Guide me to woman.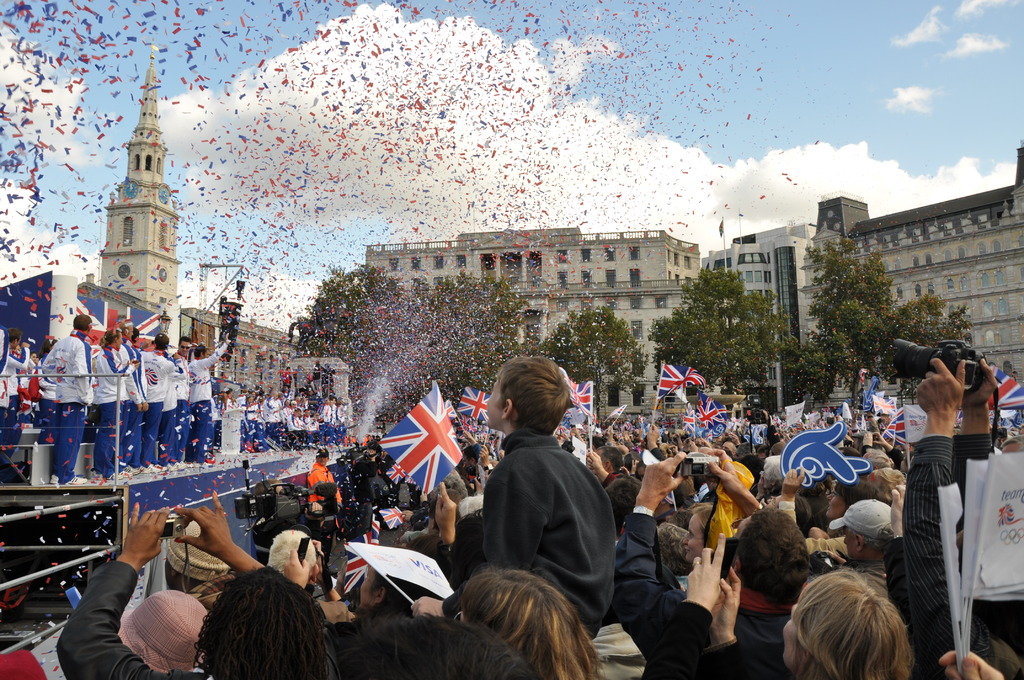
Guidance: <bbox>114, 585, 215, 679</bbox>.
